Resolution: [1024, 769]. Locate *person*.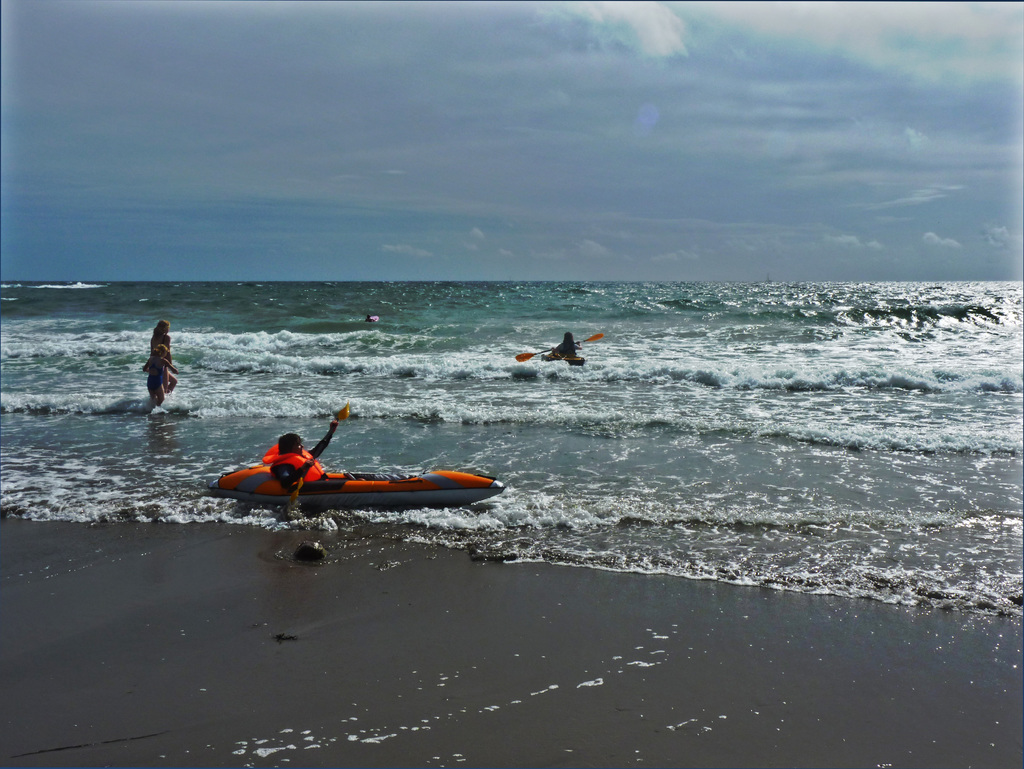
crop(547, 330, 580, 358).
